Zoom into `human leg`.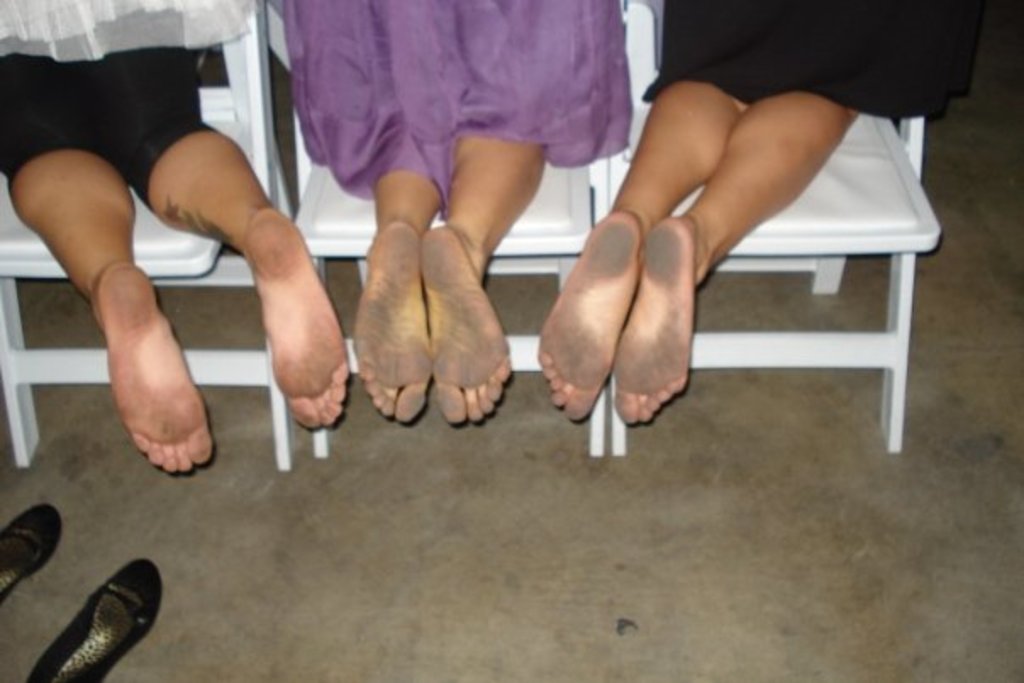
Zoom target: box(0, 0, 212, 466).
